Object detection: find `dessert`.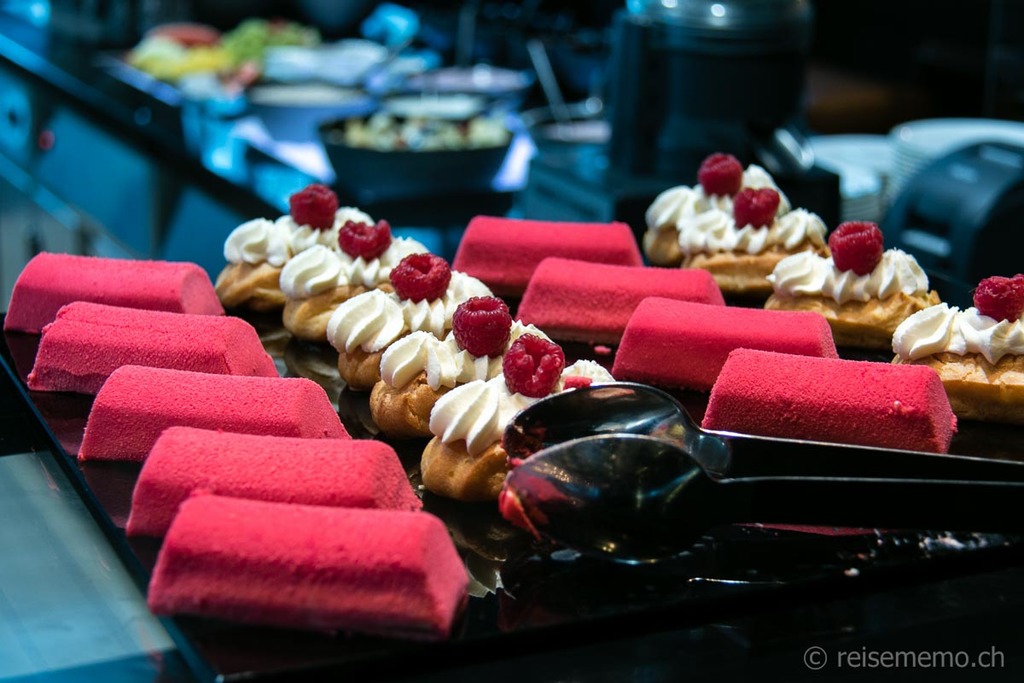
pyautogui.locateOnScreen(445, 274, 511, 381).
